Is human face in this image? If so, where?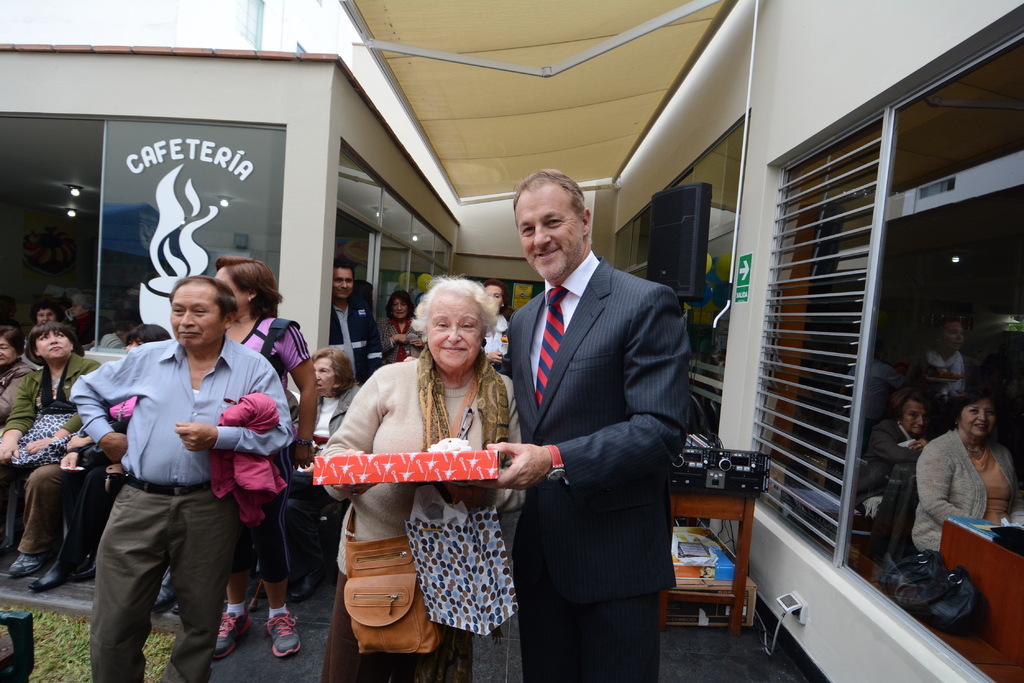
Yes, at [left=33, top=332, right=72, bottom=360].
